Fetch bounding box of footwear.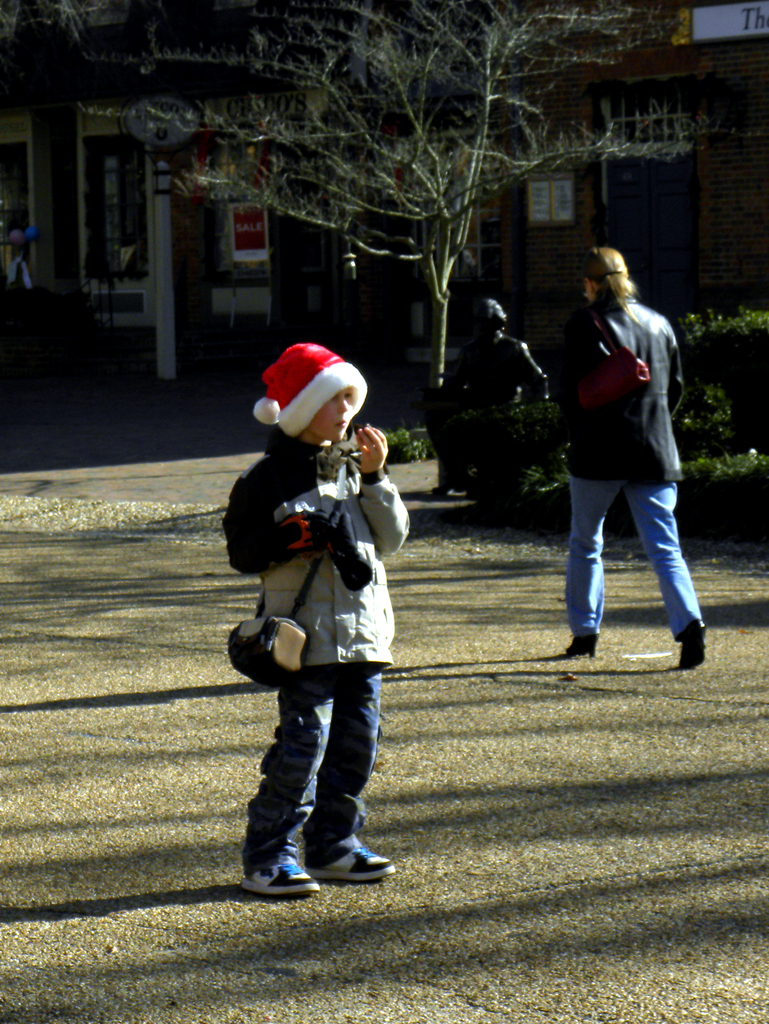
Bbox: 237:853:321:900.
